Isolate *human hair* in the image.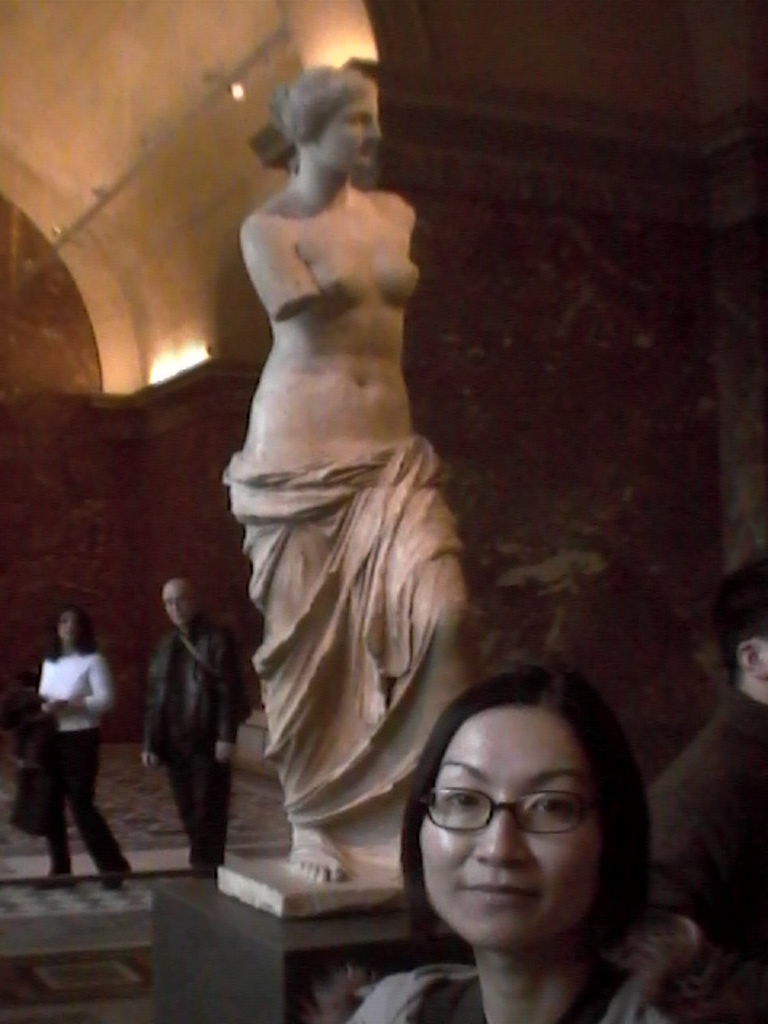
Isolated region: crop(46, 600, 99, 670).
